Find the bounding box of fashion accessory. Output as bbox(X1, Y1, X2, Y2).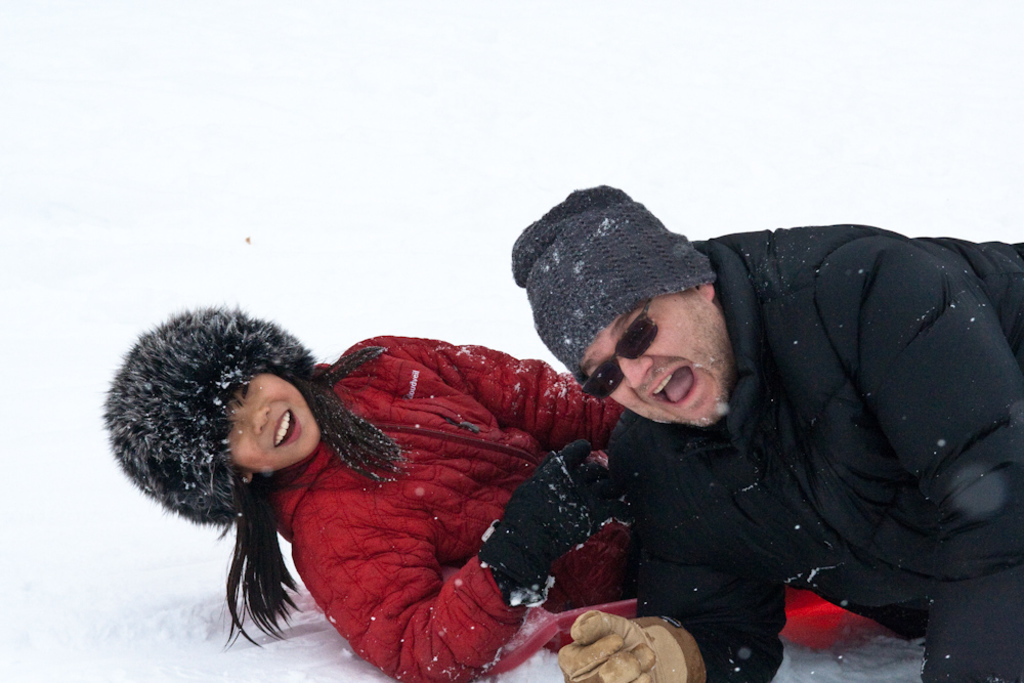
bbox(572, 290, 659, 407).
